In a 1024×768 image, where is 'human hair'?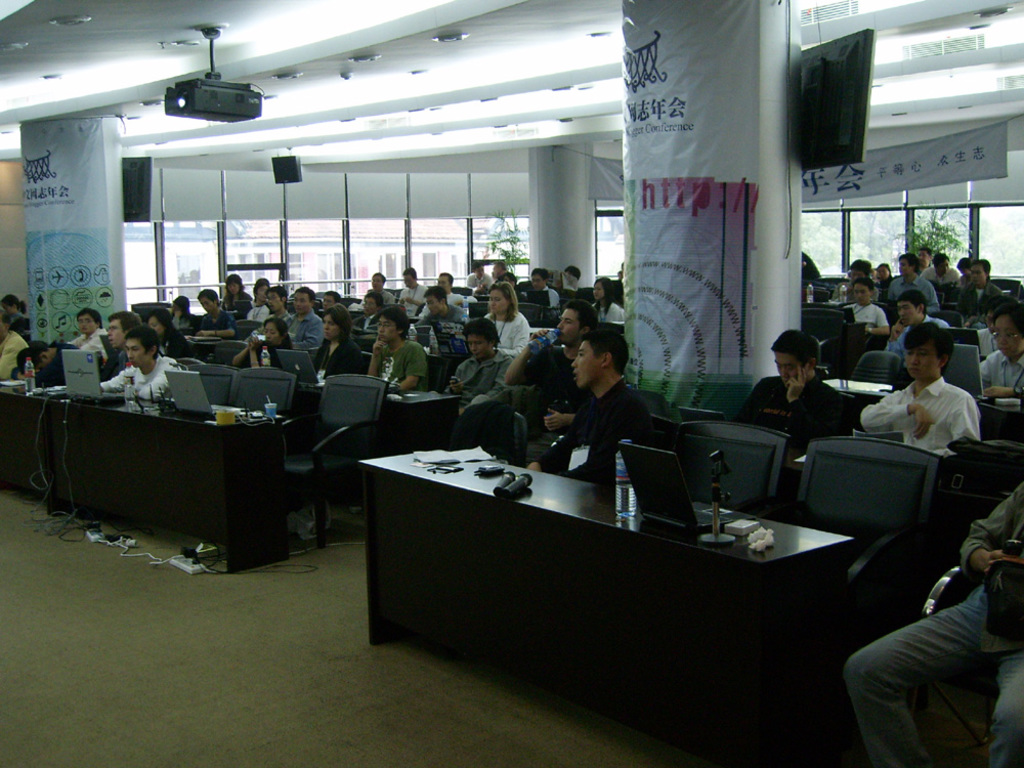
[196, 291, 217, 299].
